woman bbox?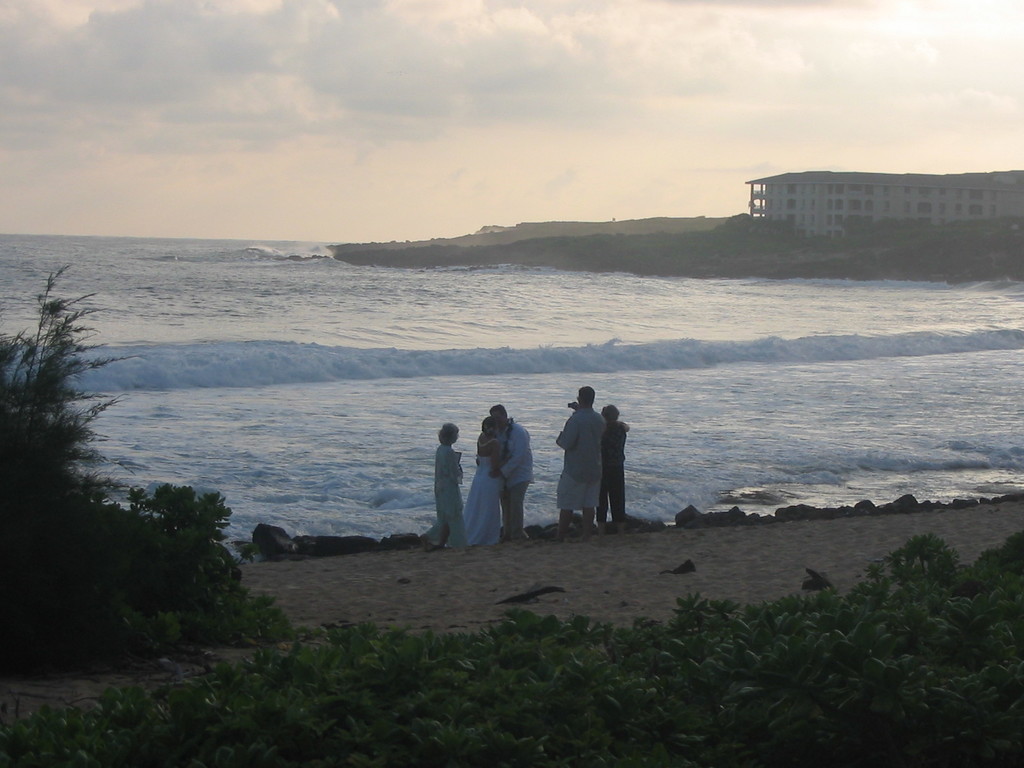
pyautogui.locateOnScreen(591, 401, 626, 527)
